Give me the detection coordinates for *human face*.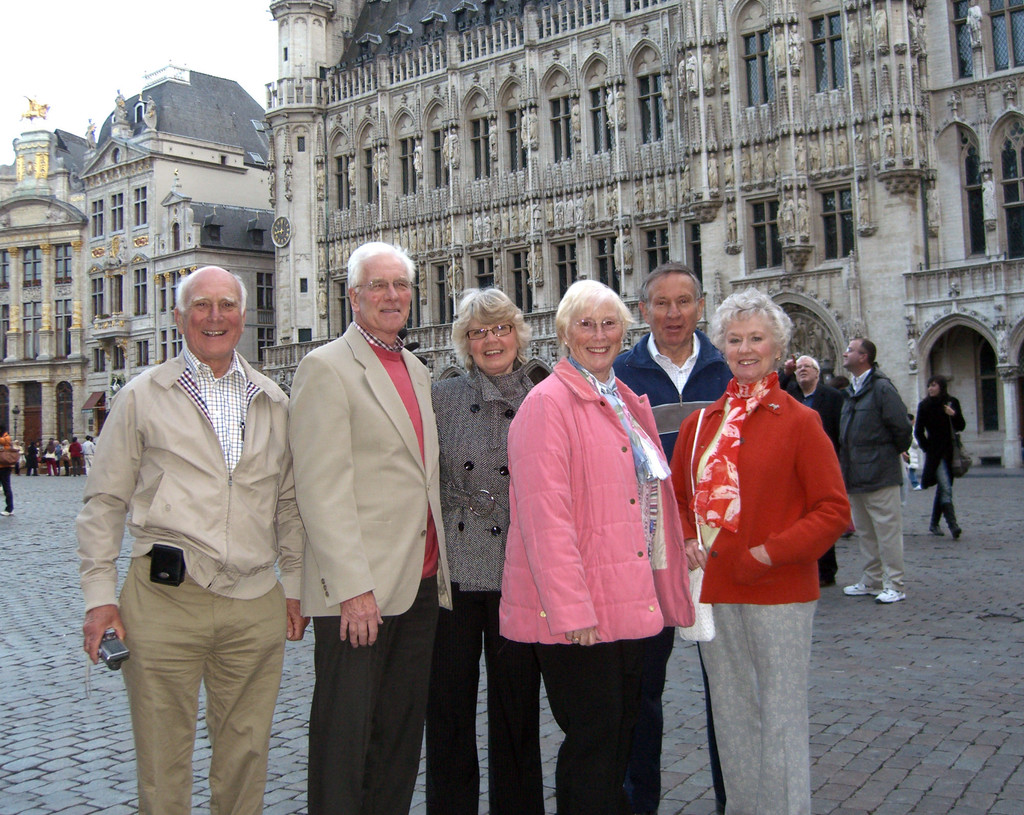
l=795, t=359, r=817, b=387.
